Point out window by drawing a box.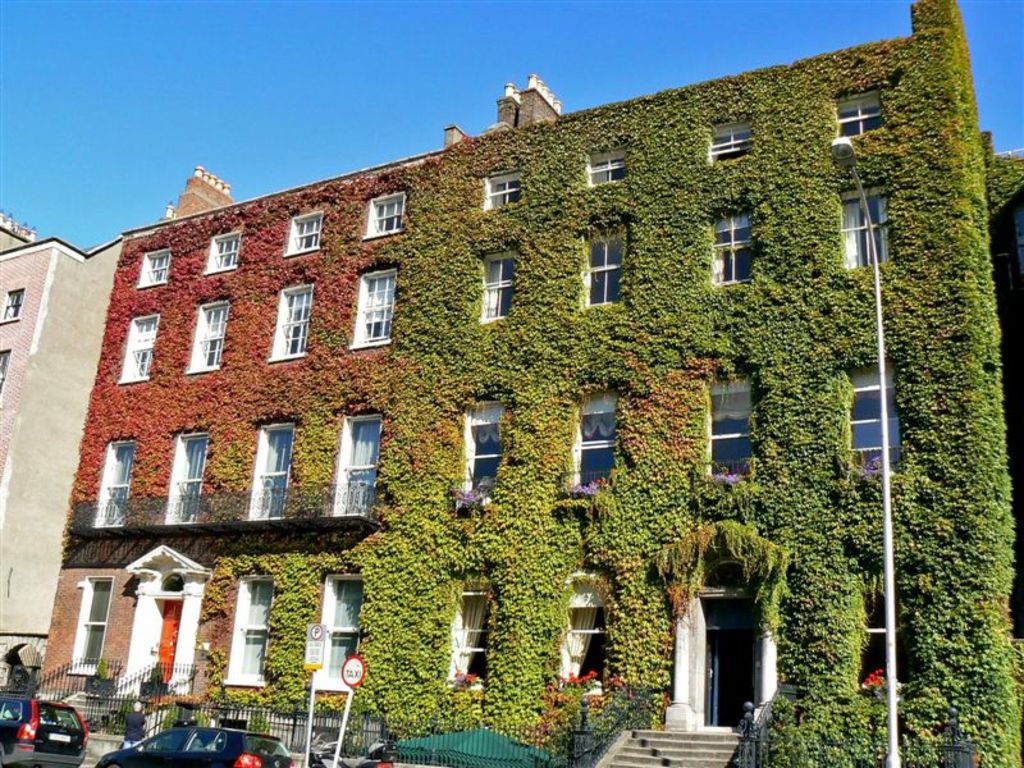
<box>580,143,628,187</box>.
